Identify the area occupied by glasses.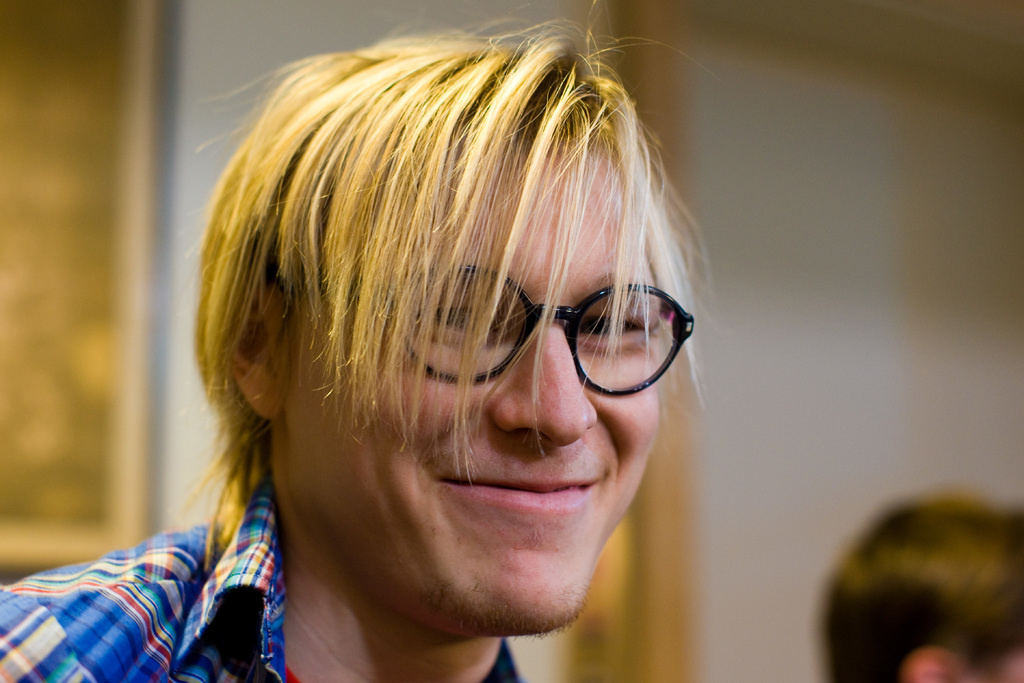
Area: x1=421, y1=260, x2=685, y2=411.
